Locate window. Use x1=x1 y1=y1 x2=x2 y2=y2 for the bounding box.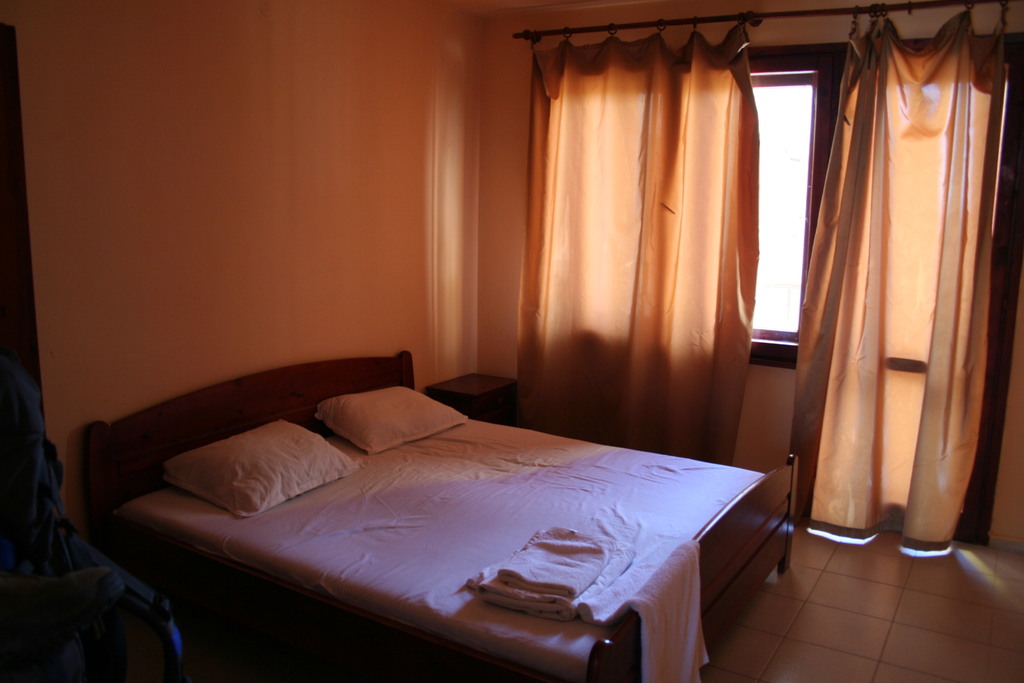
x1=533 y1=42 x2=845 y2=362.
